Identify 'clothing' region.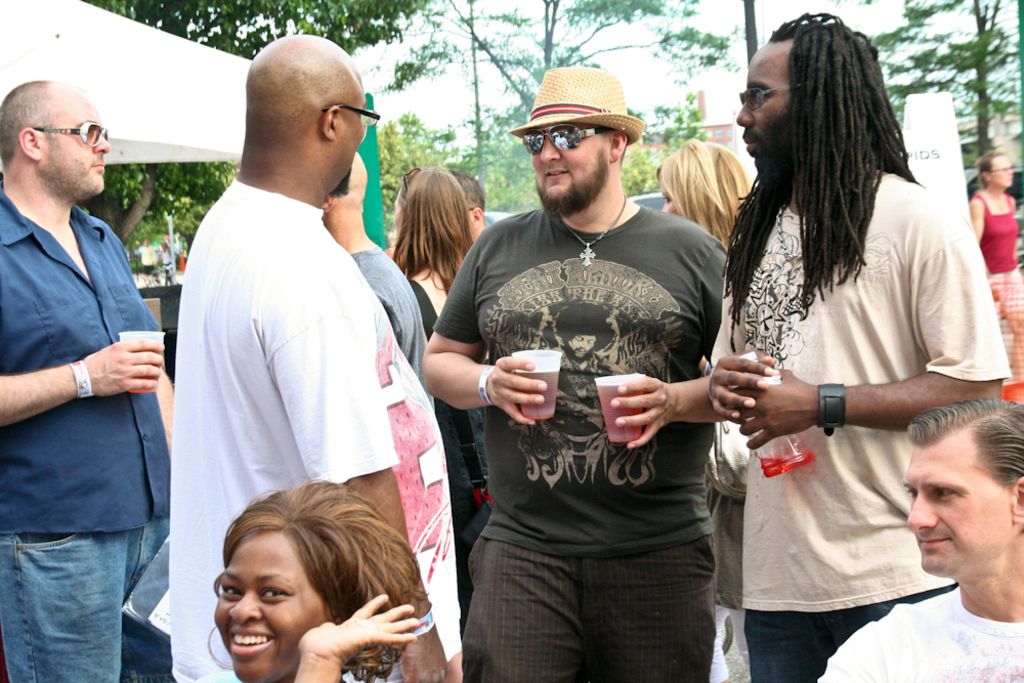
Region: [708, 169, 1012, 682].
